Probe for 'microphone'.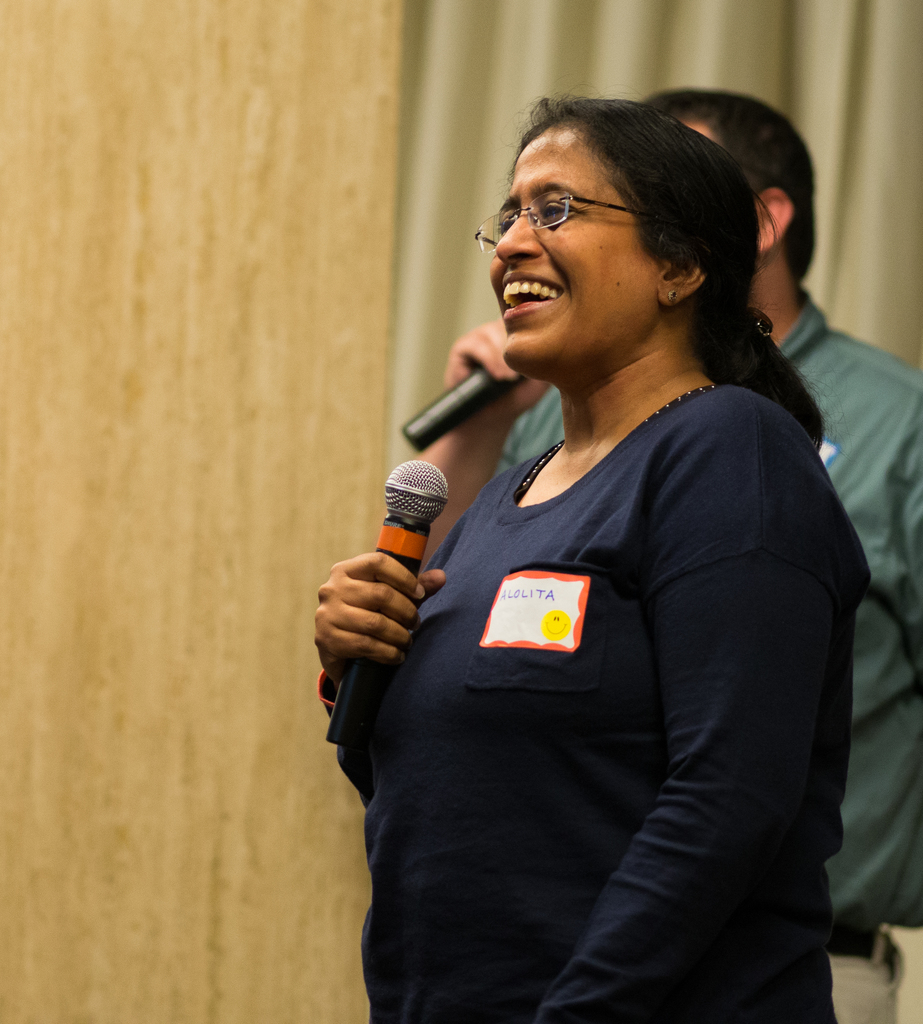
Probe result: pyautogui.locateOnScreen(321, 460, 453, 750).
